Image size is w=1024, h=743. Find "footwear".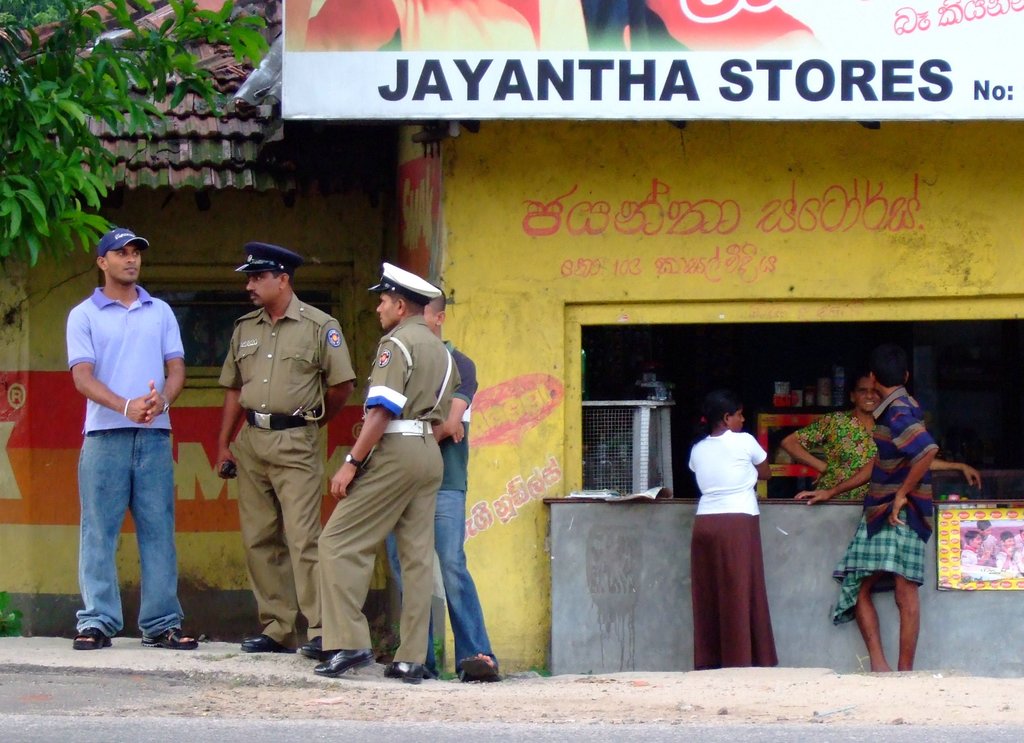
300, 635, 340, 658.
